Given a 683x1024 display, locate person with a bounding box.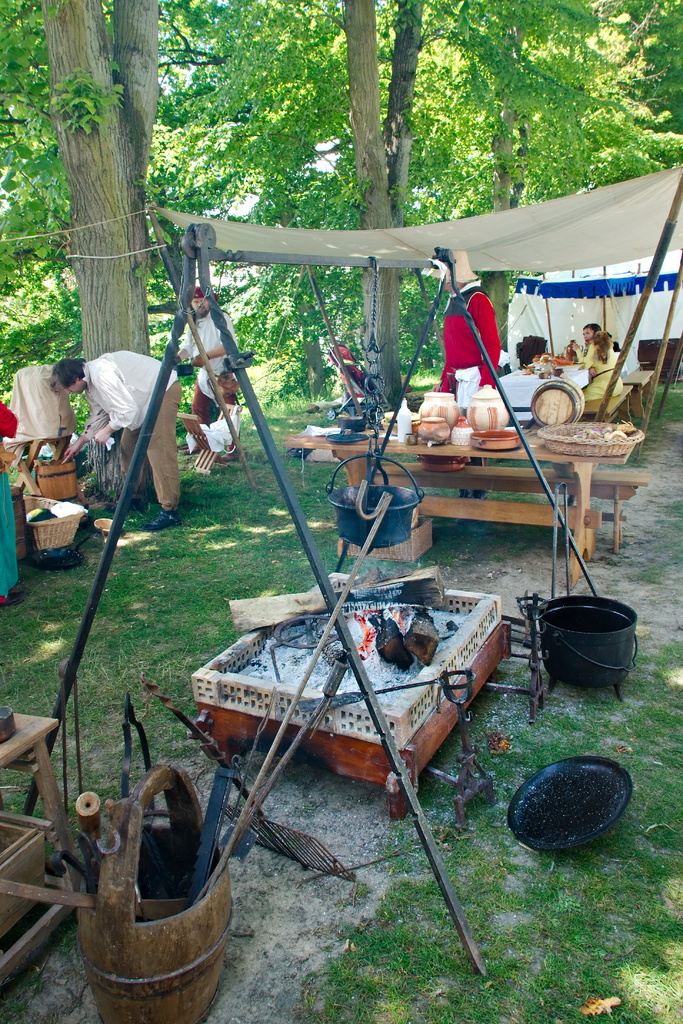
Located: x1=179 y1=285 x2=229 y2=415.
